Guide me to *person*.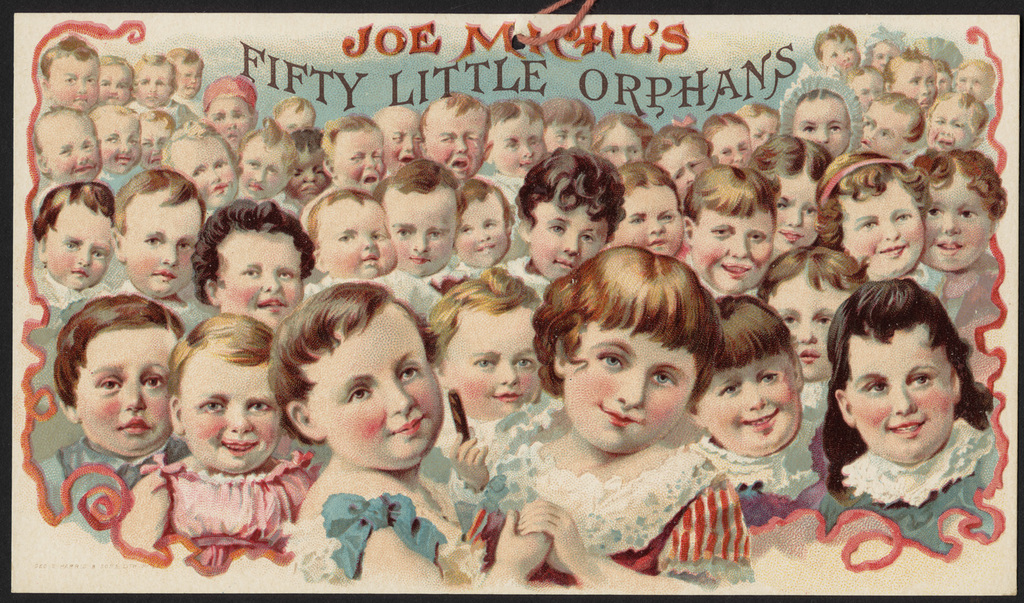
Guidance: <bbox>512, 147, 624, 298</bbox>.
